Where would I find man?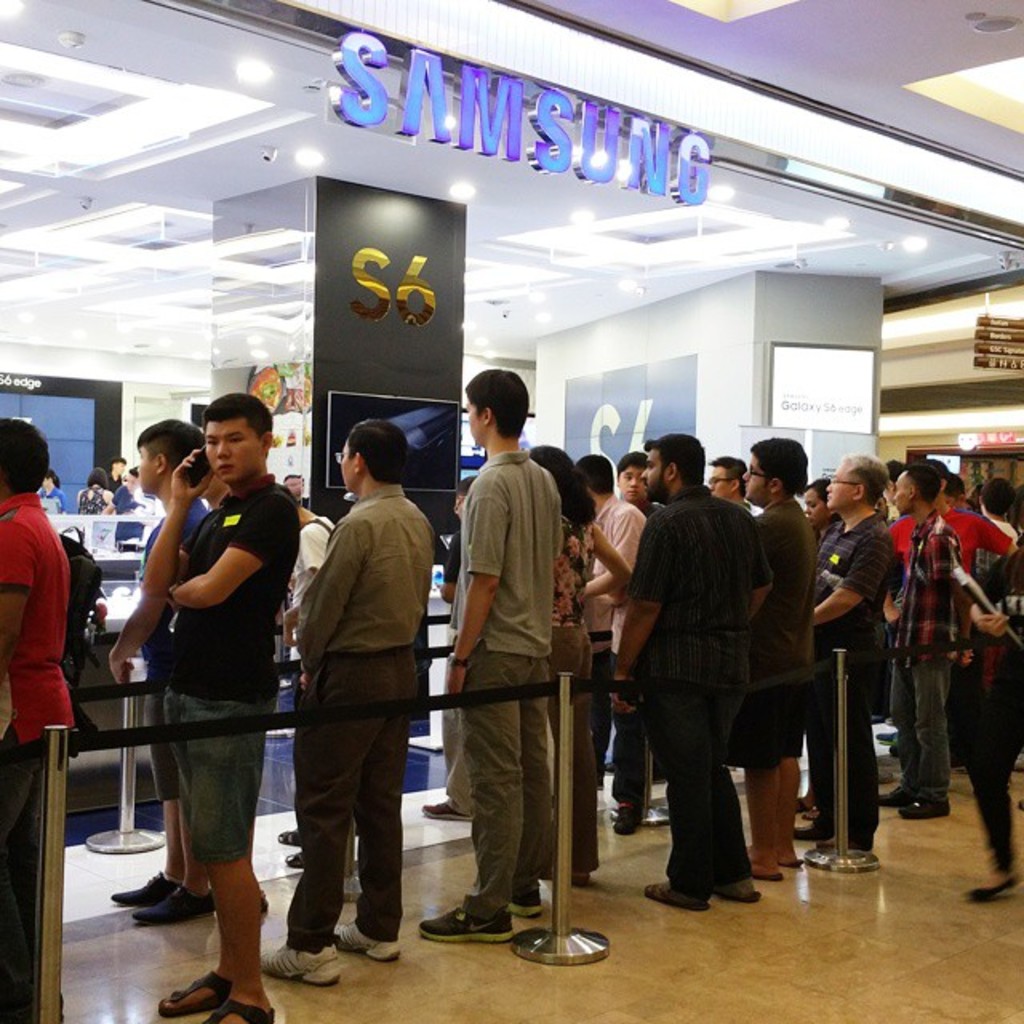
At [left=416, top=363, right=566, bottom=944].
